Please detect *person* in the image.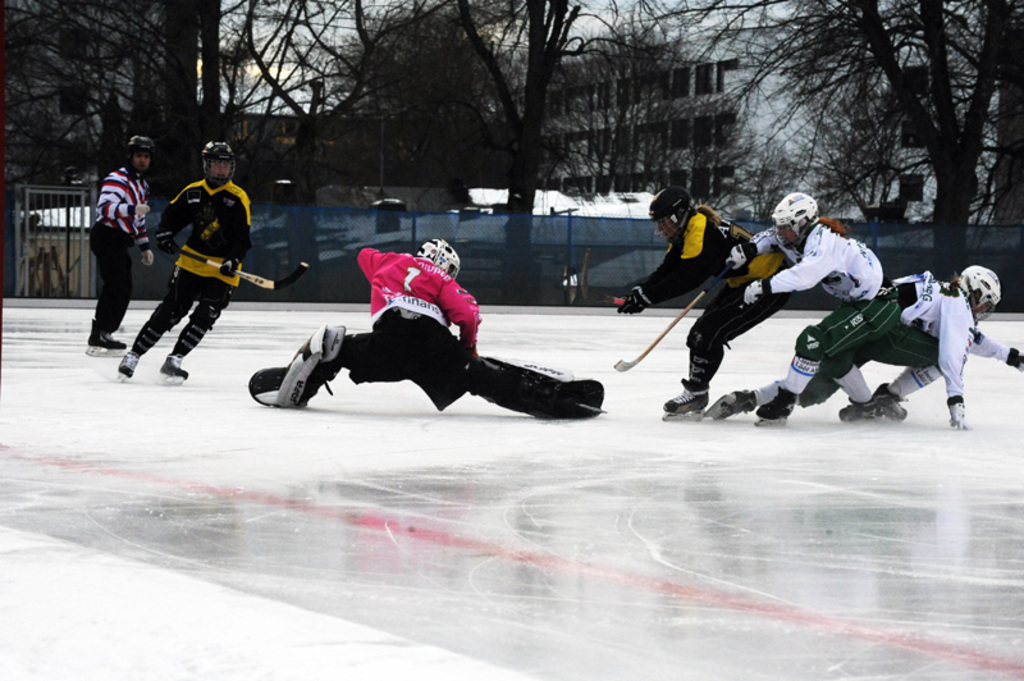
rect(758, 193, 883, 430).
